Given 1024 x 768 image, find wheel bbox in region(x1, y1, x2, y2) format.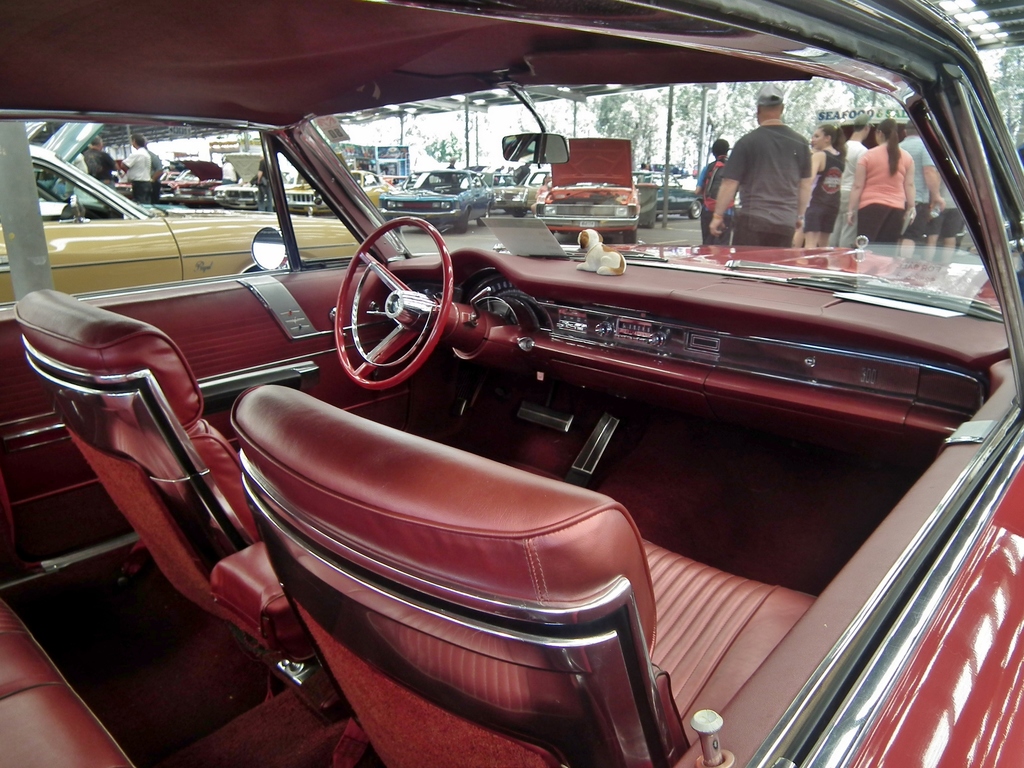
region(454, 209, 468, 234).
